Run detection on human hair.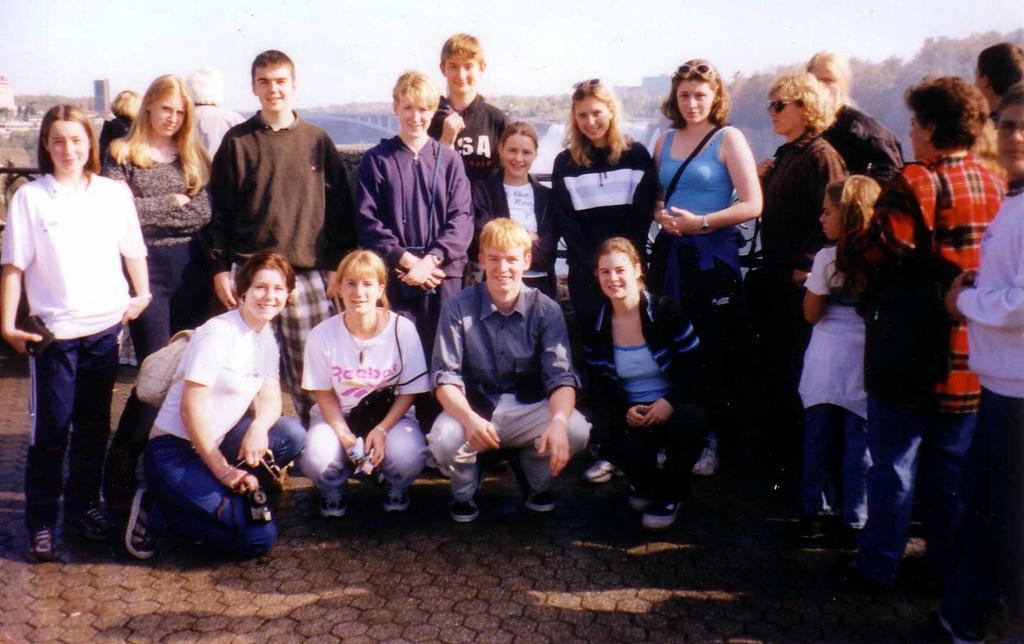
Result: BBox(659, 56, 732, 127).
